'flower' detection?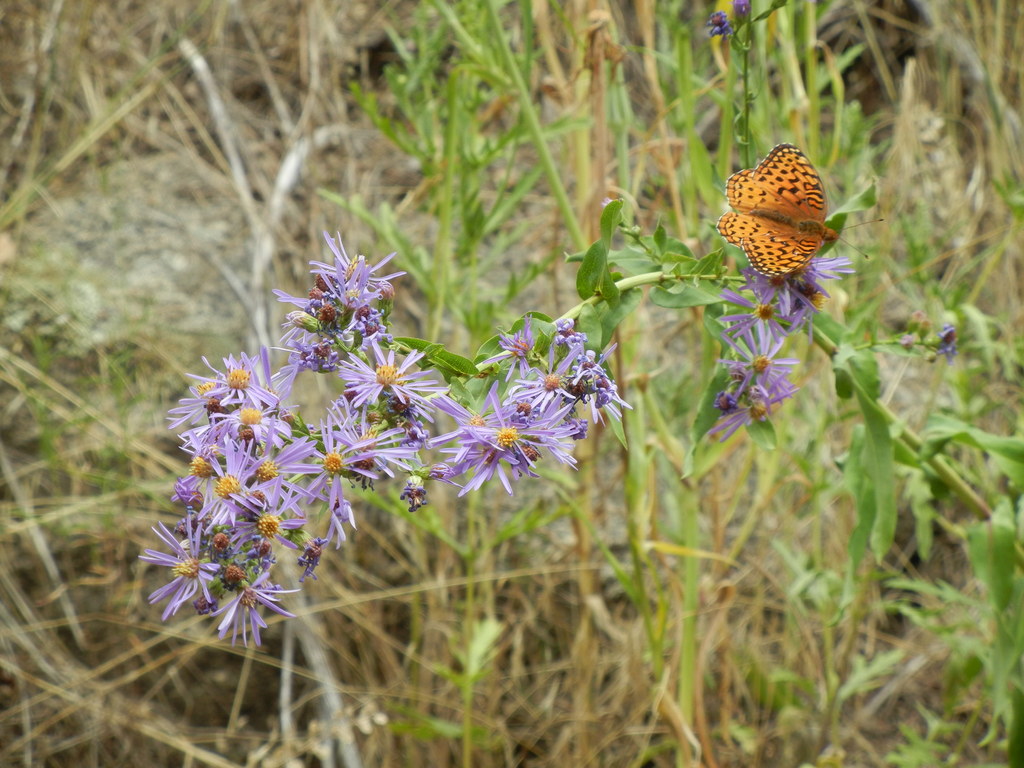
box=[915, 321, 975, 373]
